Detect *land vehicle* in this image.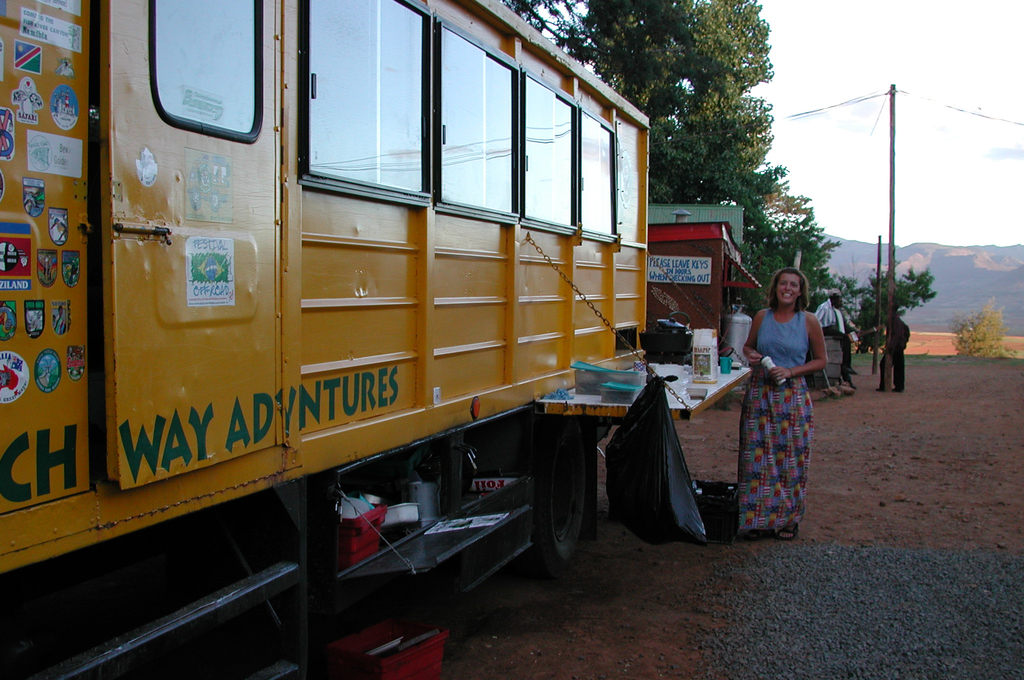
Detection: crop(0, 0, 759, 679).
